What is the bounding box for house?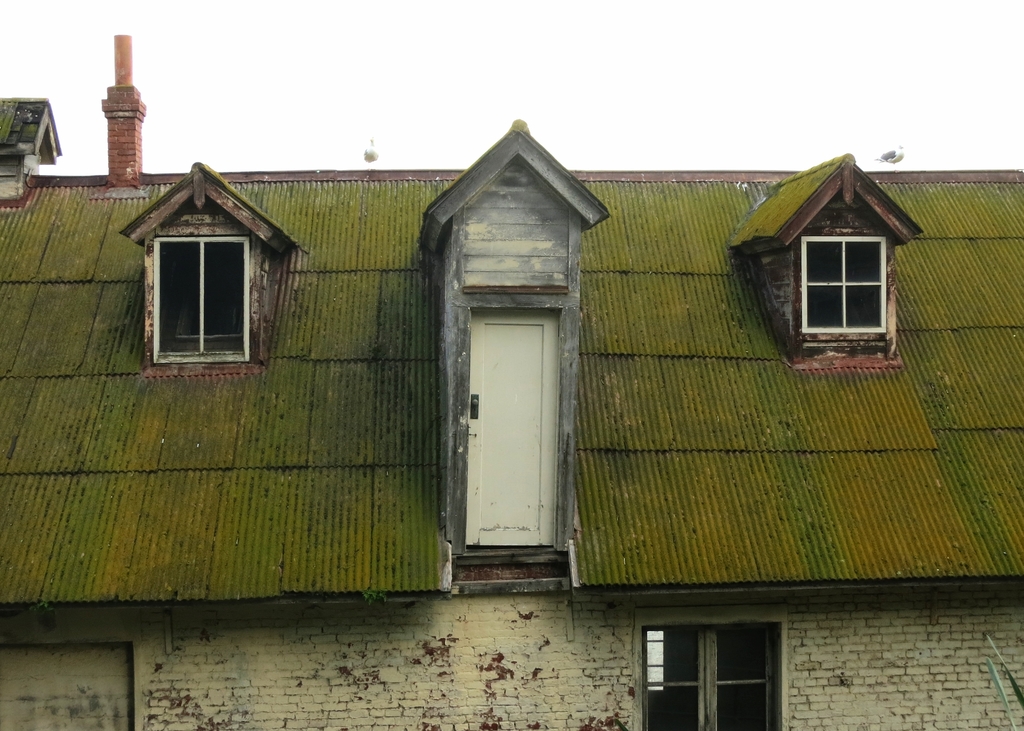
box(0, 90, 968, 703).
